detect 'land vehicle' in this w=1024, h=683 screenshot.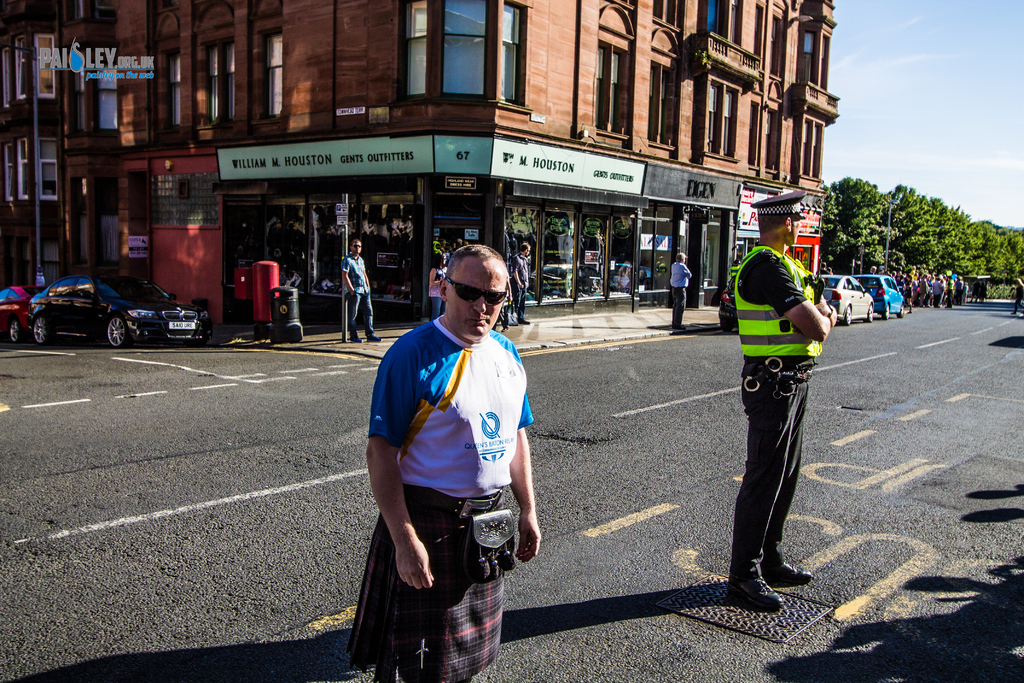
Detection: bbox=(853, 273, 908, 318).
